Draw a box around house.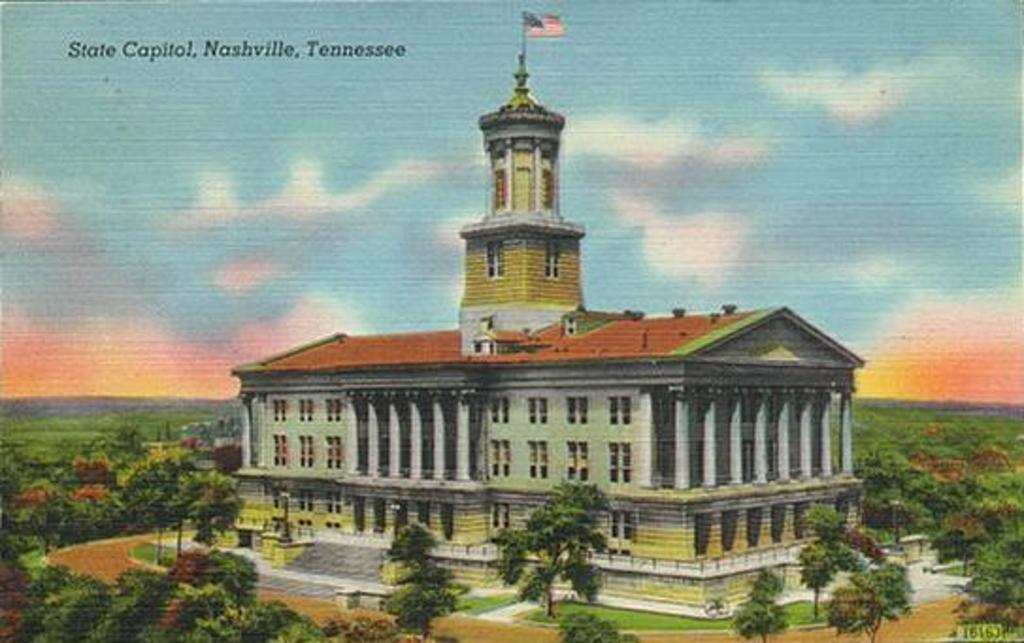
[232,62,869,596].
